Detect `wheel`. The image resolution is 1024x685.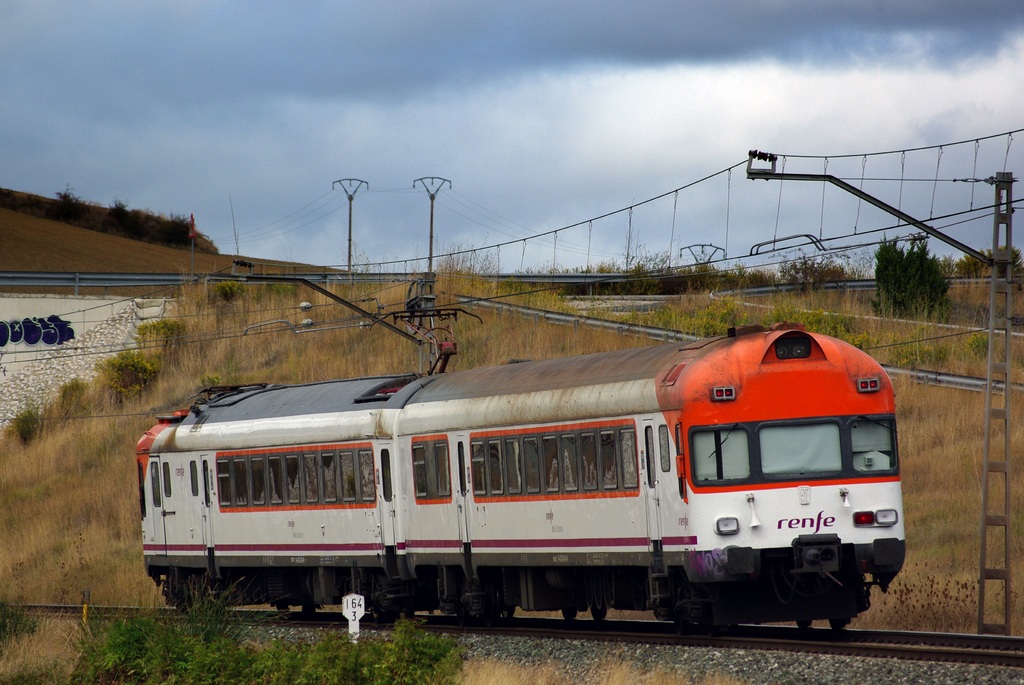
(x1=276, y1=597, x2=289, y2=617).
